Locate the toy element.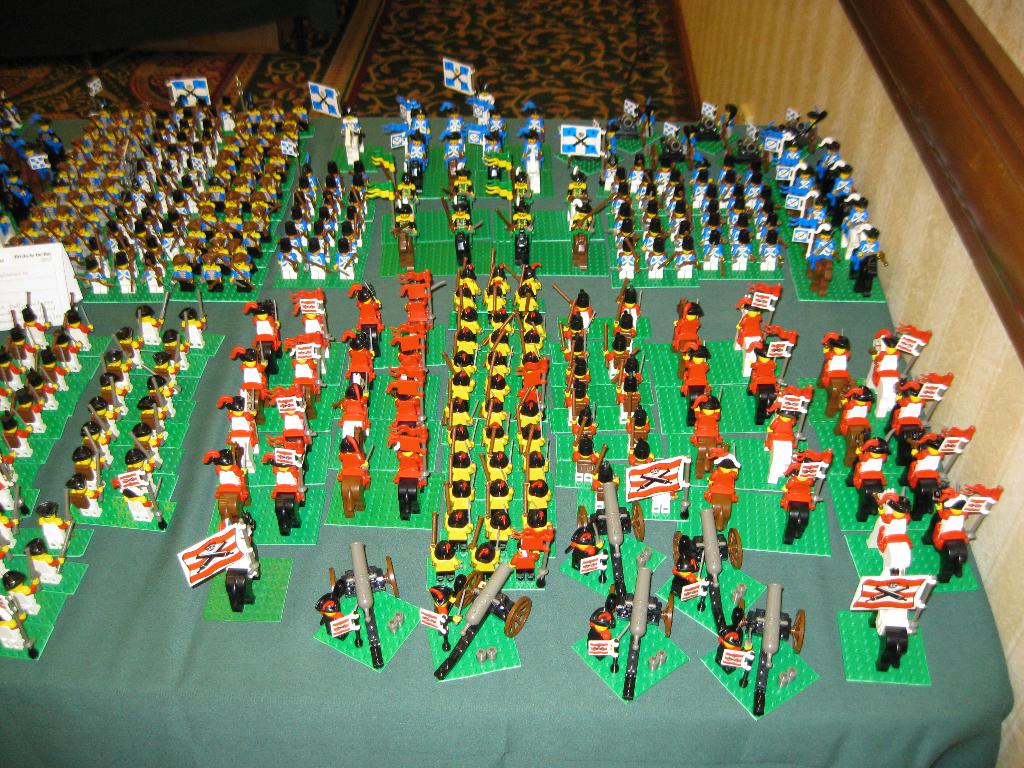
Element bbox: x1=300 y1=237 x2=331 y2=282.
